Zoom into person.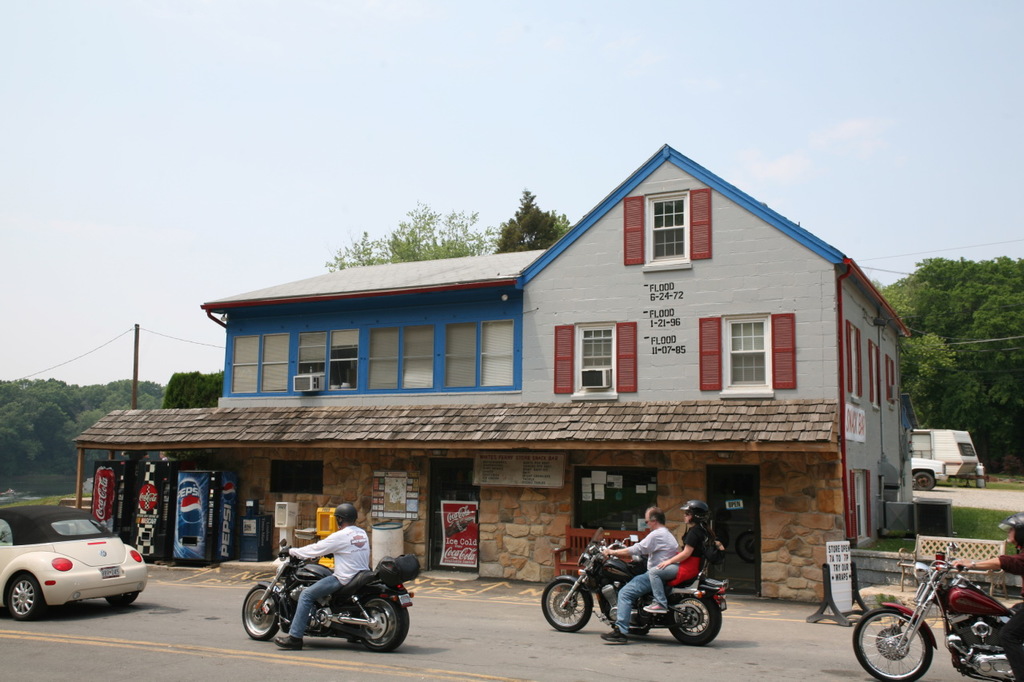
Zoom target: 948/512/1023/681.
